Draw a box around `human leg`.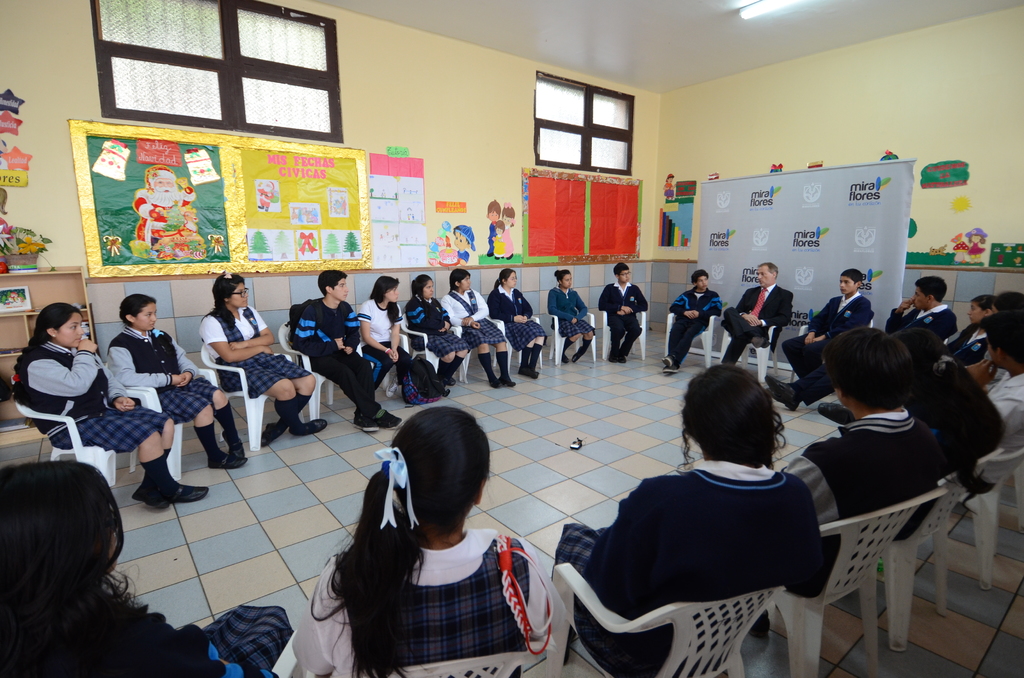
<region>504, 316, 536, 373</region>.
